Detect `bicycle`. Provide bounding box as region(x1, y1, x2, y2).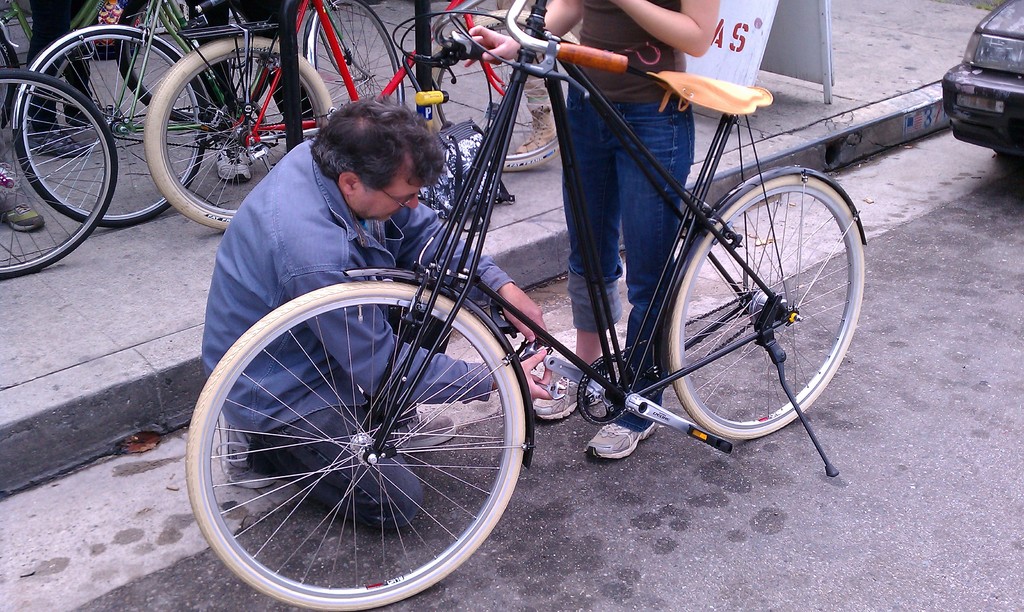
region(0, 68, 120, 280).
